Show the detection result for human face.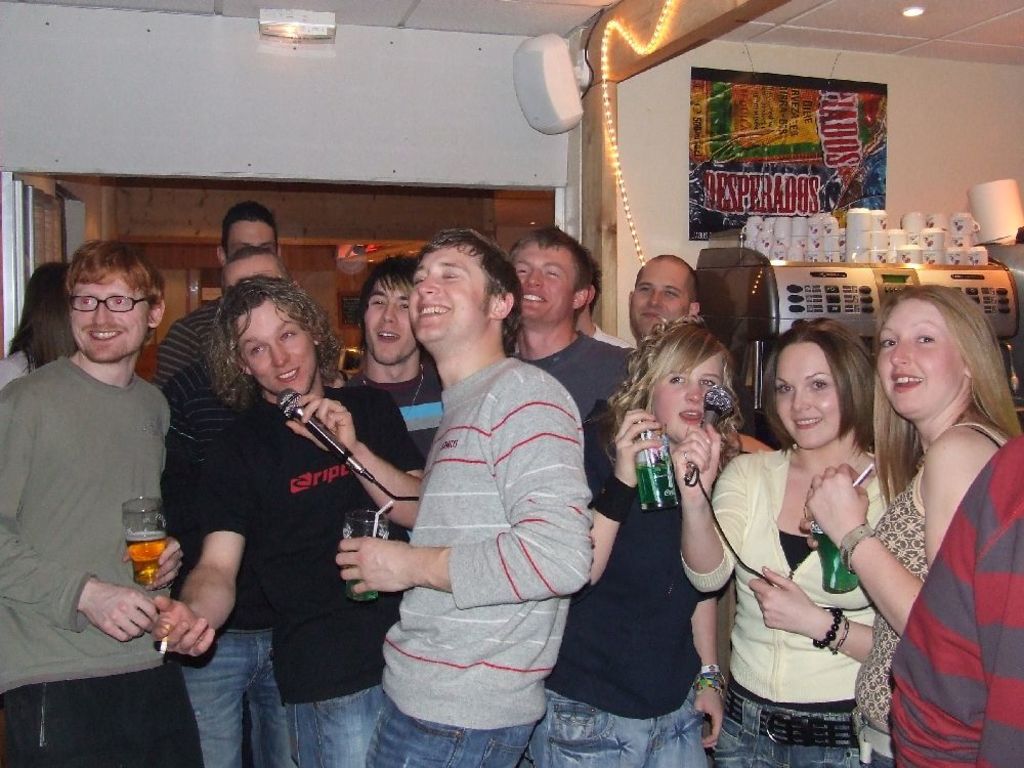
(x1=225, y1=253, x2=286, y2=287).
